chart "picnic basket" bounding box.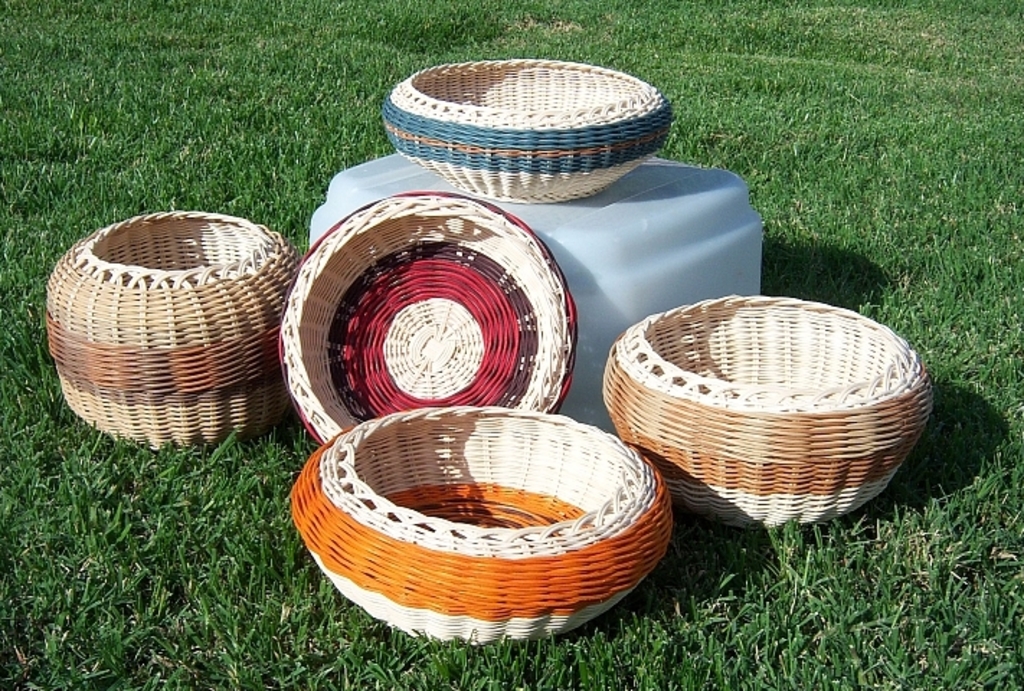
Charted: 602/292/936/533.
